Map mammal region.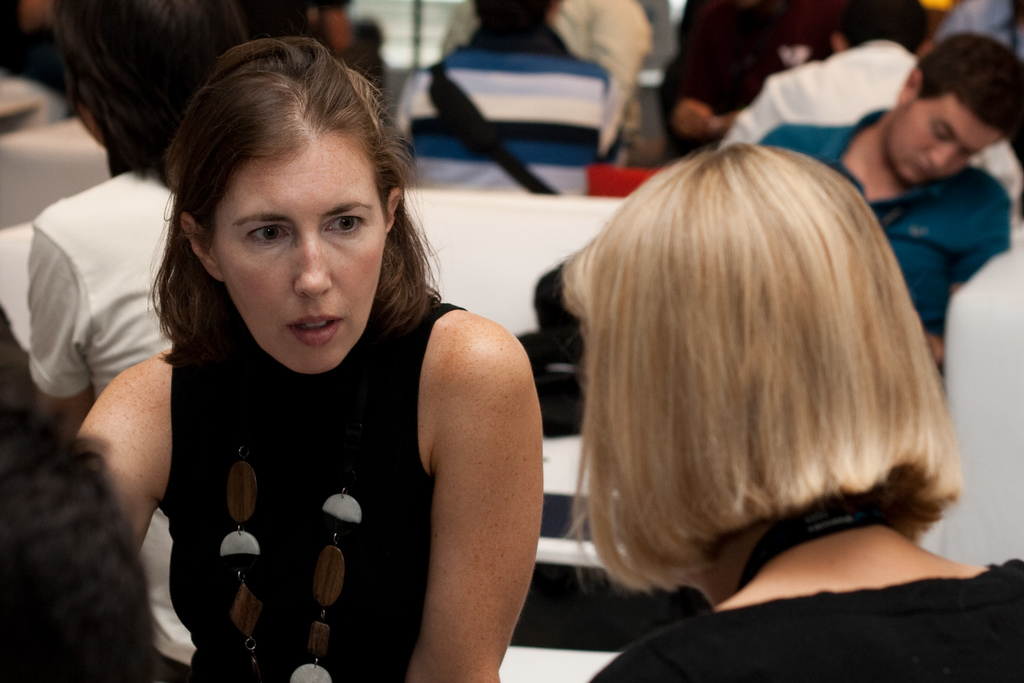
Mapped to 437/0/662/152.
